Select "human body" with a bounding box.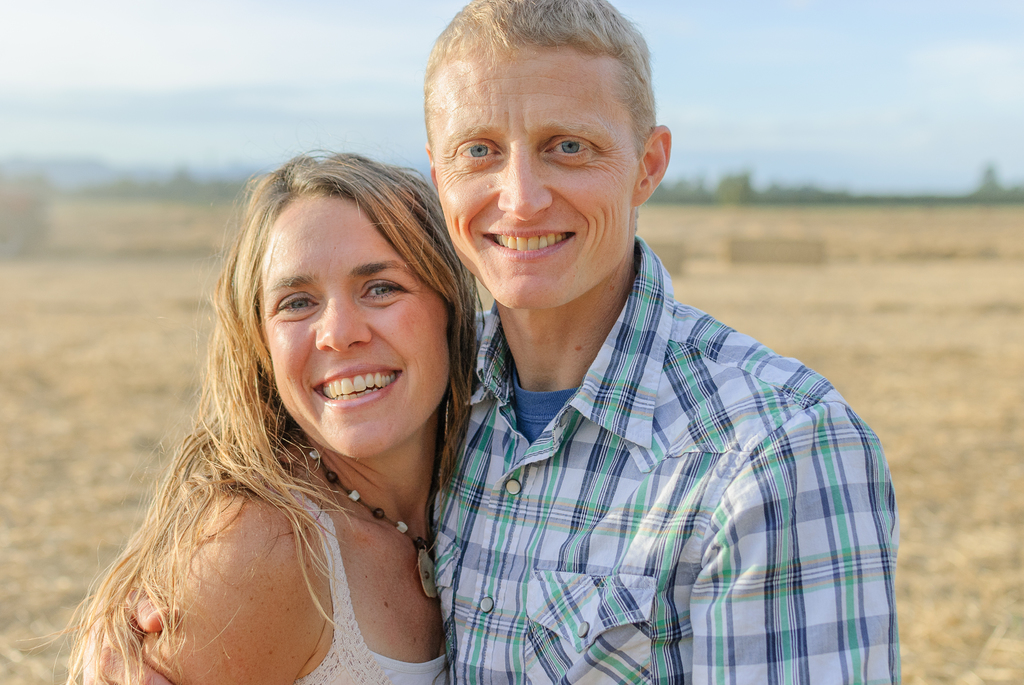
crop(75, 269, 902, 684).
